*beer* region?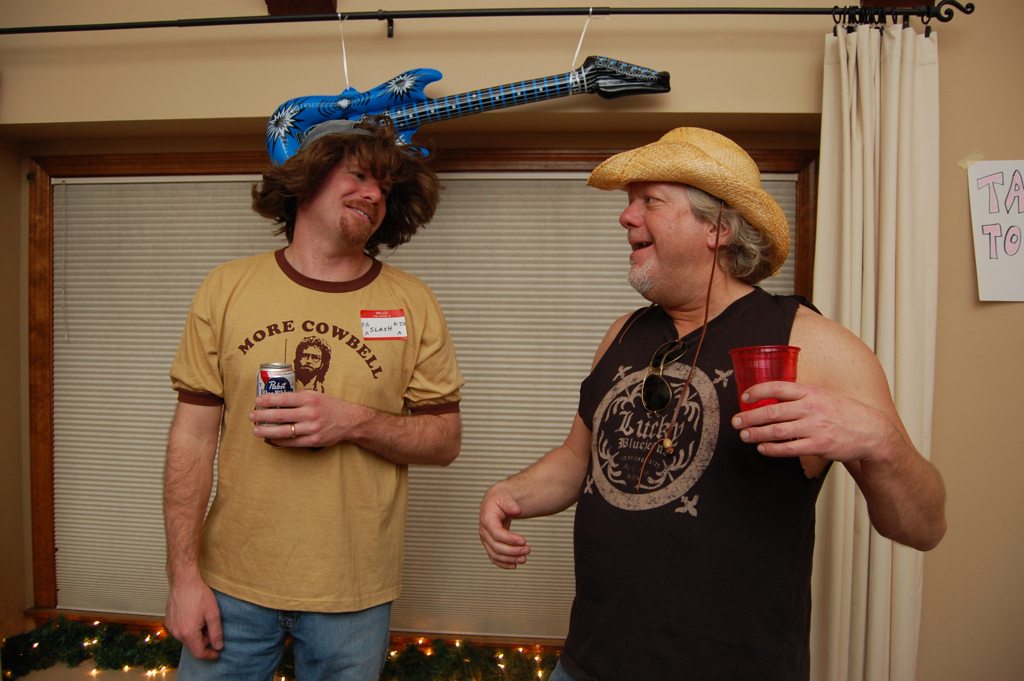
[252,363,297,445]
